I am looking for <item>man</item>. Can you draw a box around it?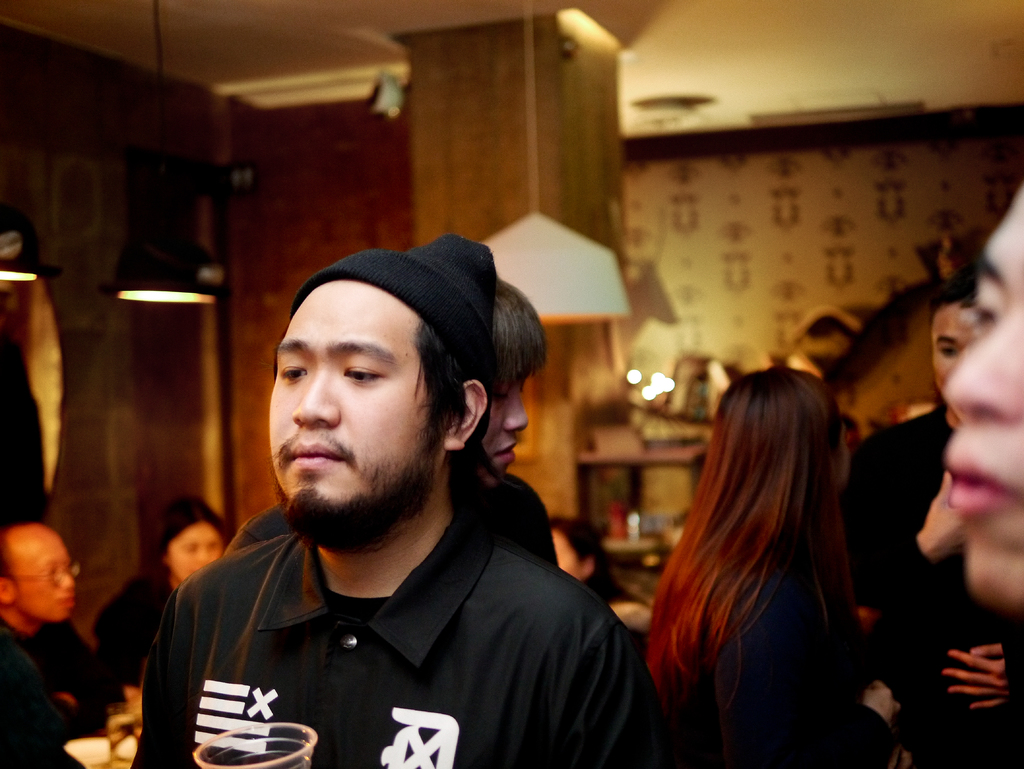
Sure, the bounding box is bbox=[123, 227, 685, 768].
